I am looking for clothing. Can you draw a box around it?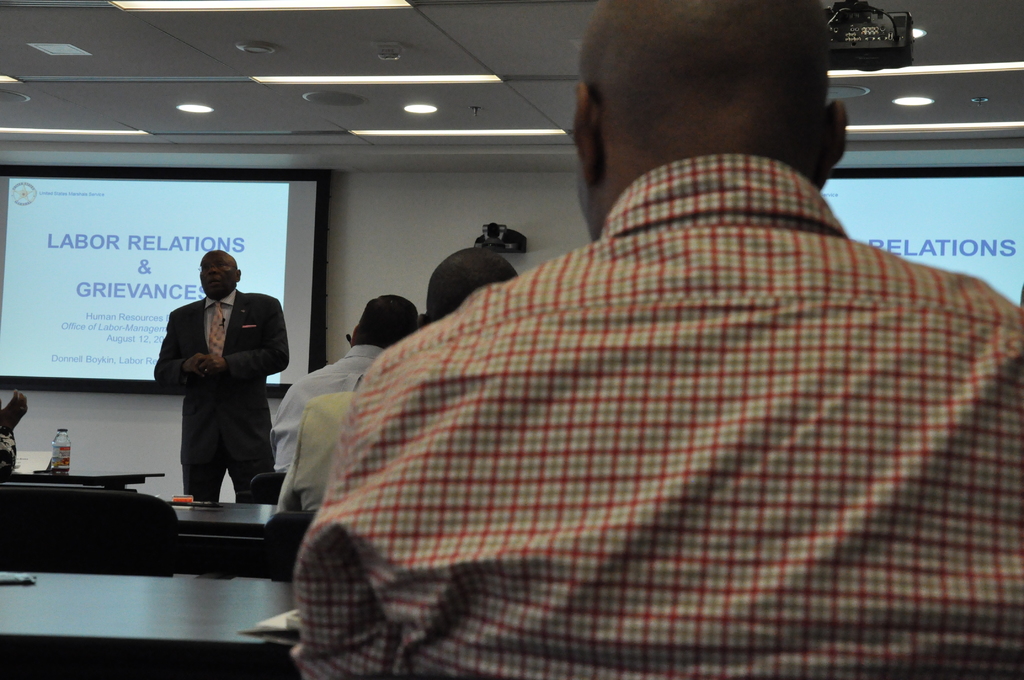
Sure, the bounding box is <bbox>145, 294, 291, 510</bbox>.
